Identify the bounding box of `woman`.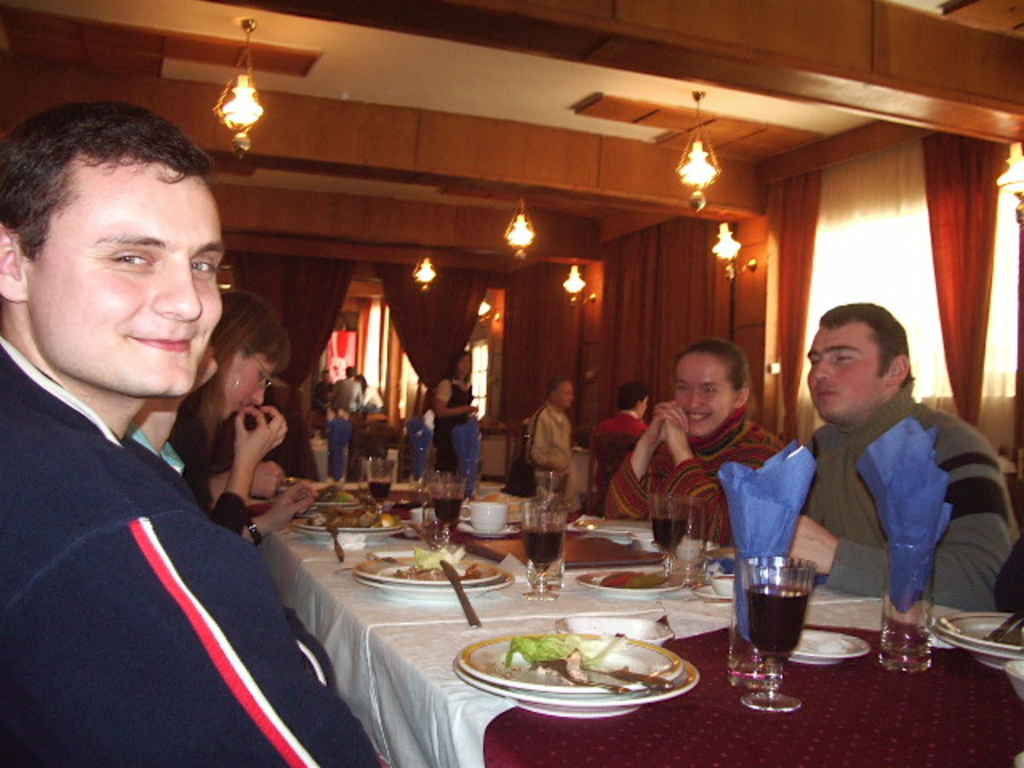
Rect(616, 339, 779, 570).
